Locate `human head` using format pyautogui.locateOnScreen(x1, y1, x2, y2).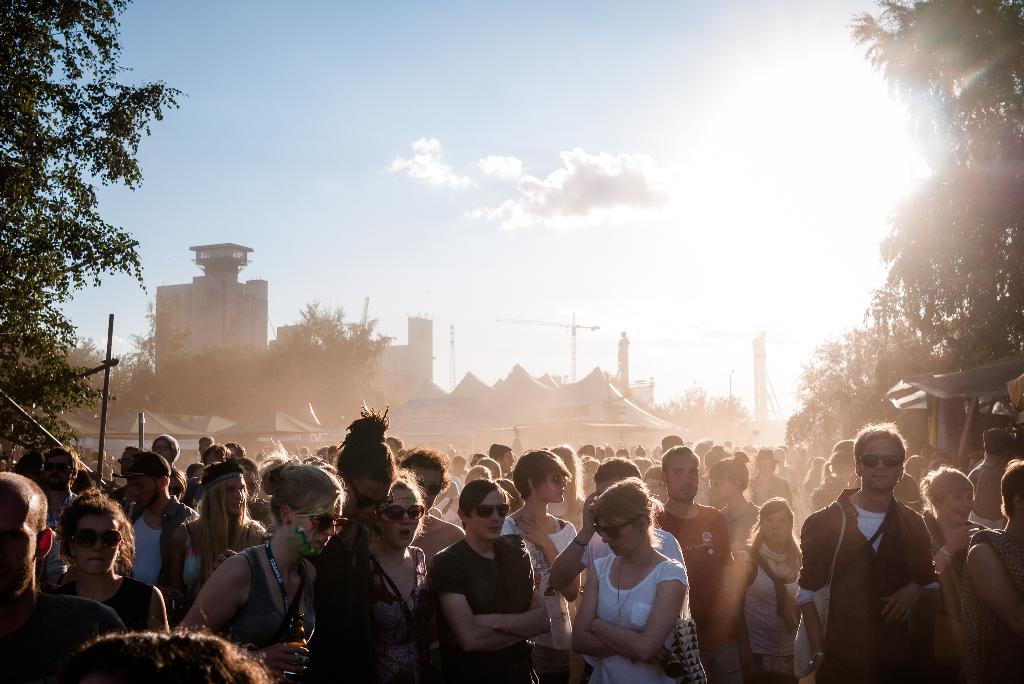
pyautogui.locateOnScreen(318, 446, 330, 458).
